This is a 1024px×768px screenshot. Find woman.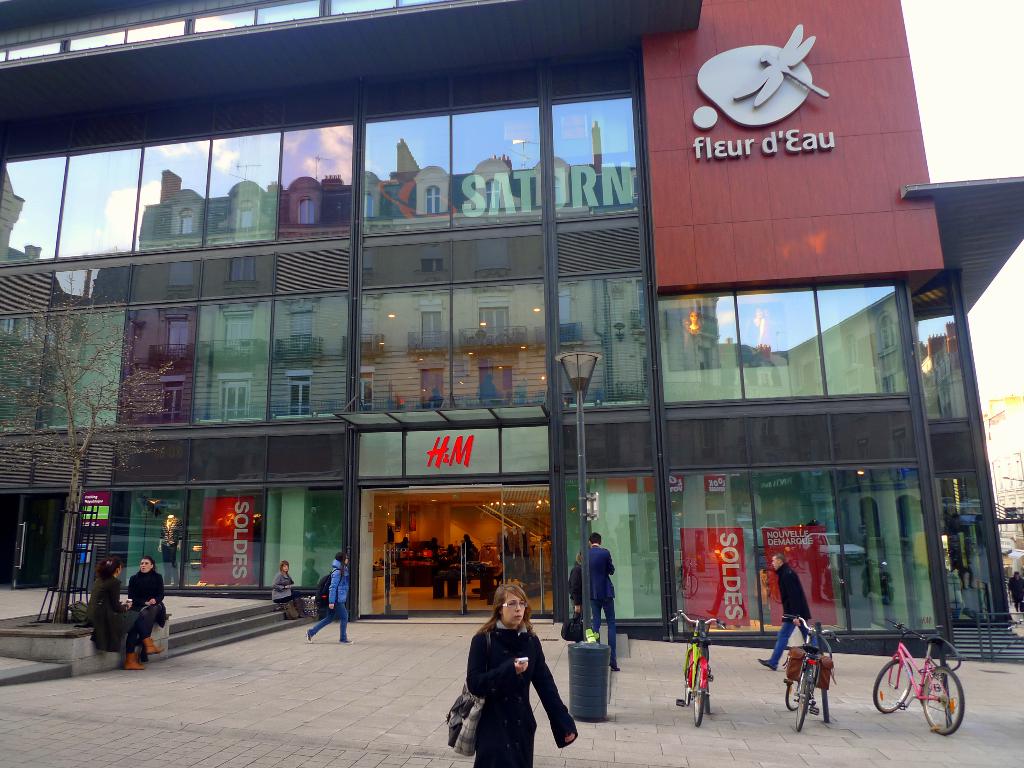
Bounding box: l=269, t=559, r=309, b=619.
